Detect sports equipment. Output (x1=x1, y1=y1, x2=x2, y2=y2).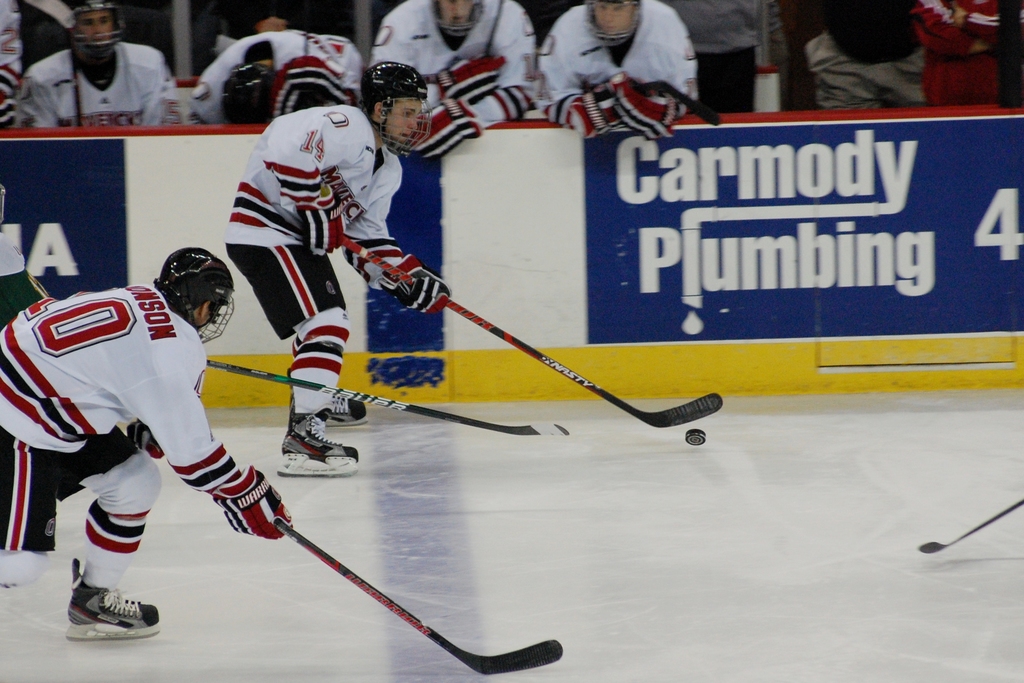
(x1=332, y1=229, x2=720, y2=430).
